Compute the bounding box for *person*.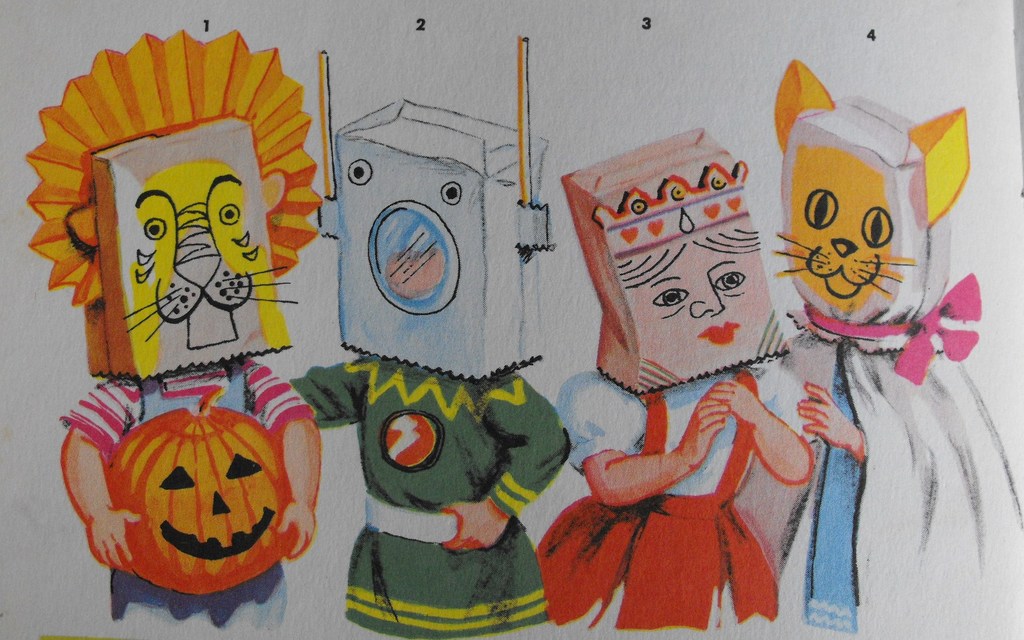
(left=745, top=43, right=995, bottom=577).
